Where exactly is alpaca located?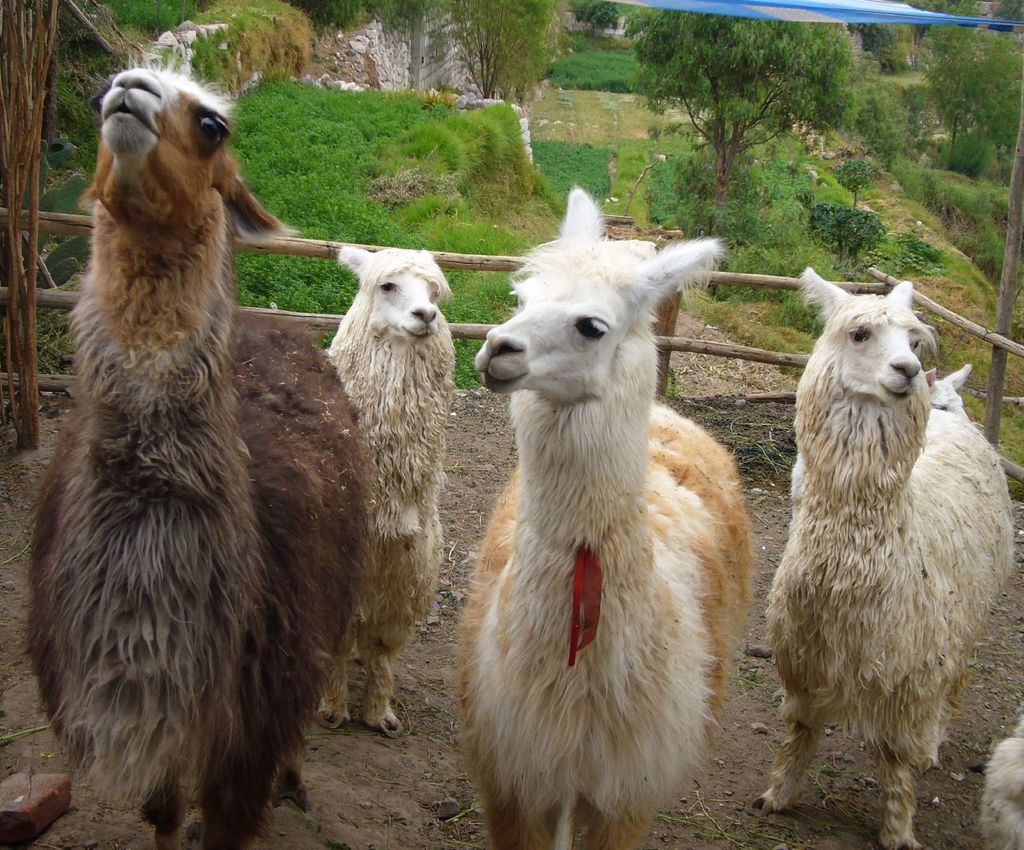
Its bounding box is <region>20, 48, 367, 849</region>.
